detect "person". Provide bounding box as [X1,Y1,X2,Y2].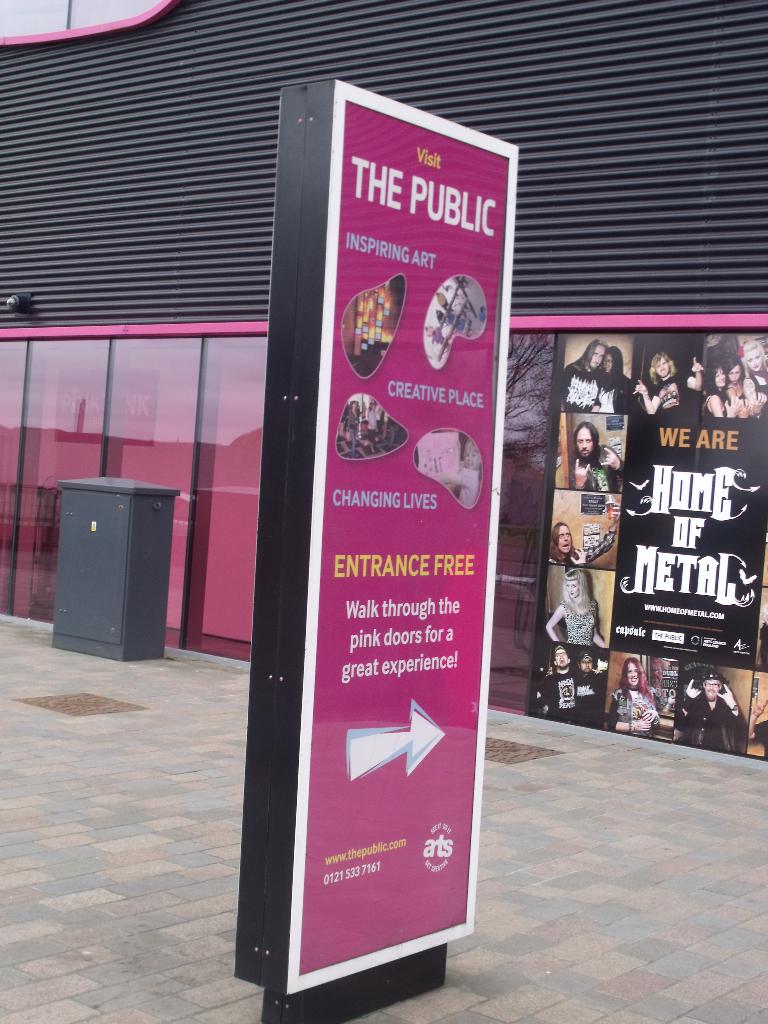
[632,342,708,419].
